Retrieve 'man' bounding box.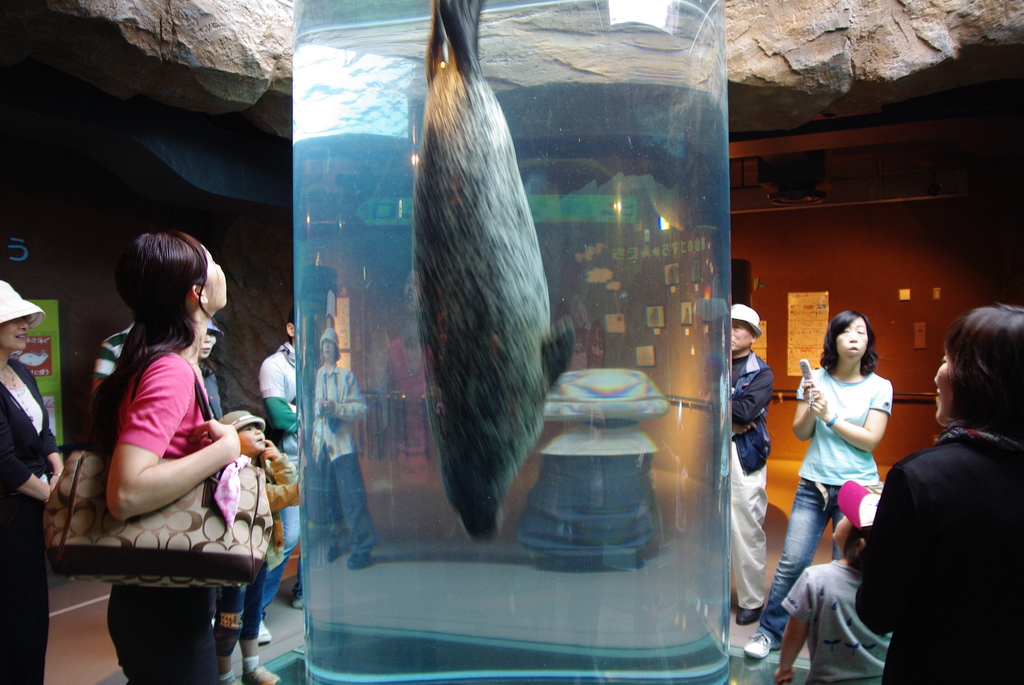
Bounding box: 257, 310, 308, 646.
